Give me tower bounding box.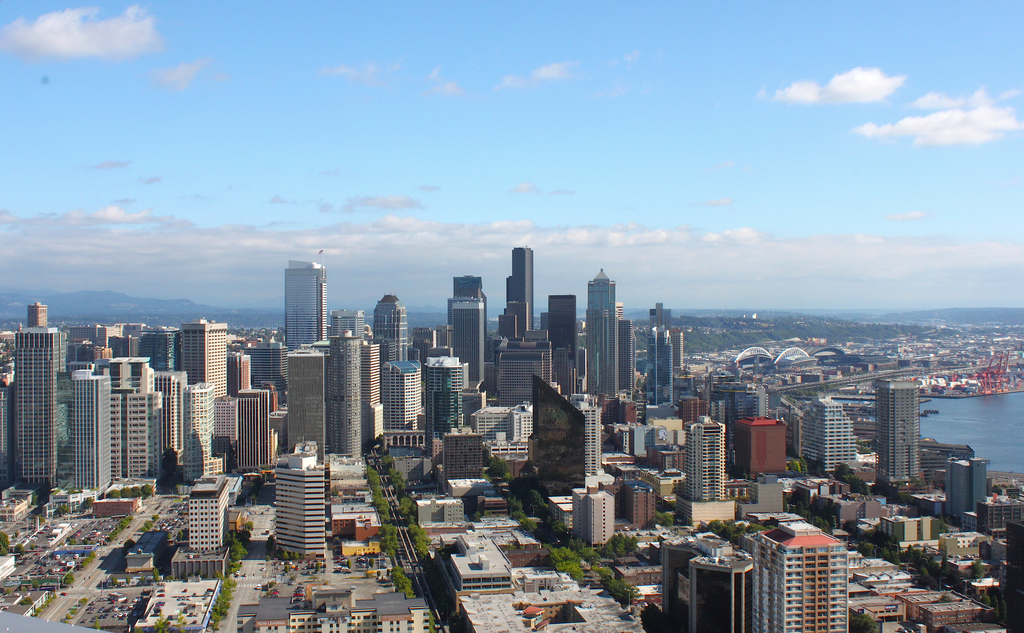
[1009, 512, 1023, 632].
